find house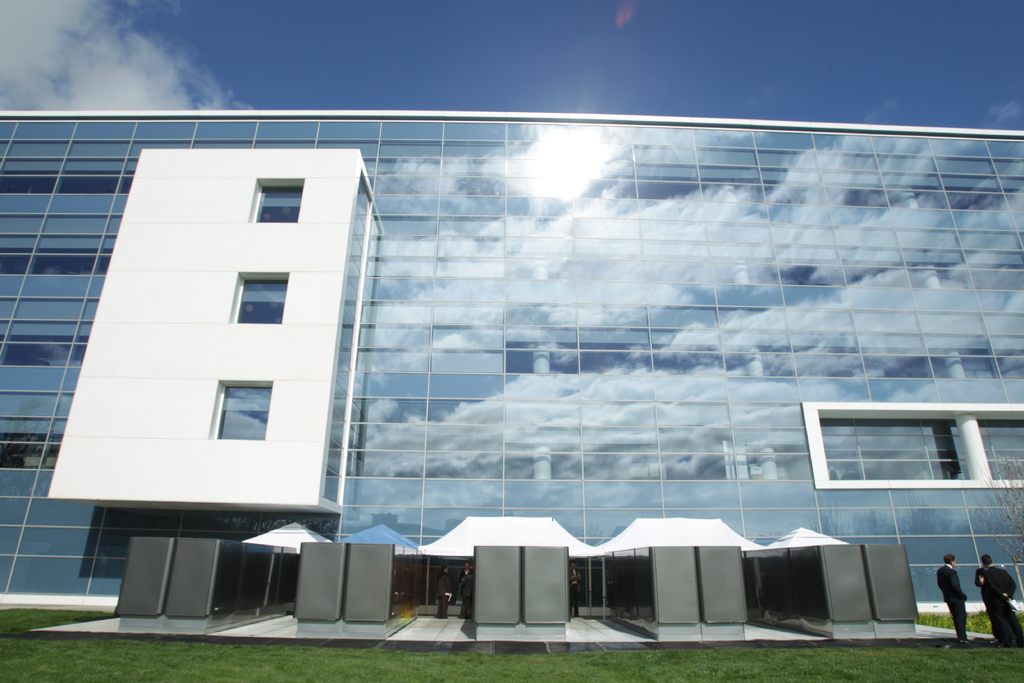
0, 78, 1021, 643
